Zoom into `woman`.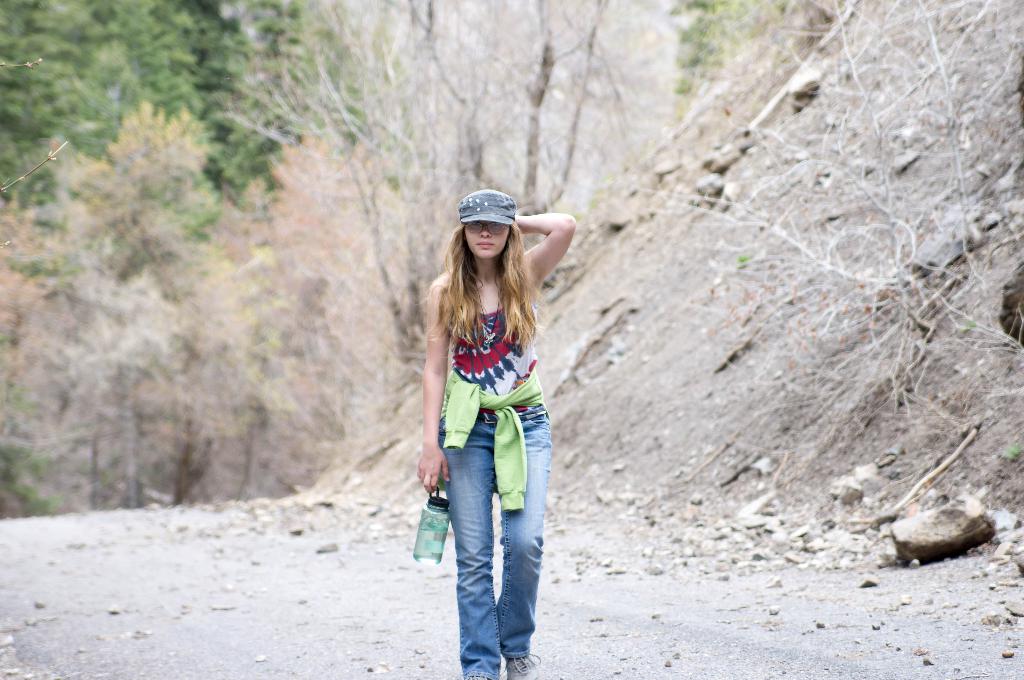
Zoom target: BBox(412, 194, 577, 679).
